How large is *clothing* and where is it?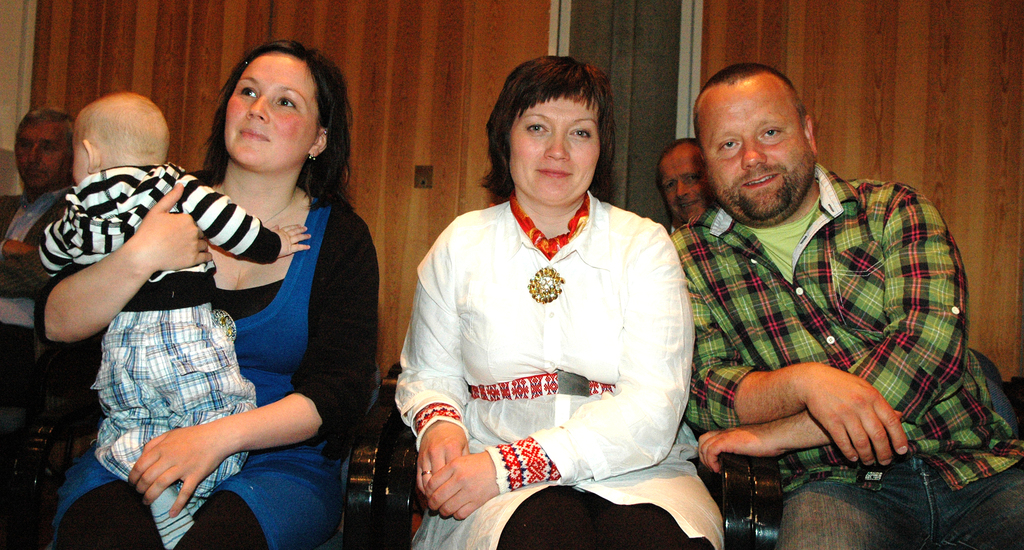
Bounding box: <region>671, 157, 1023, 549</region>.
